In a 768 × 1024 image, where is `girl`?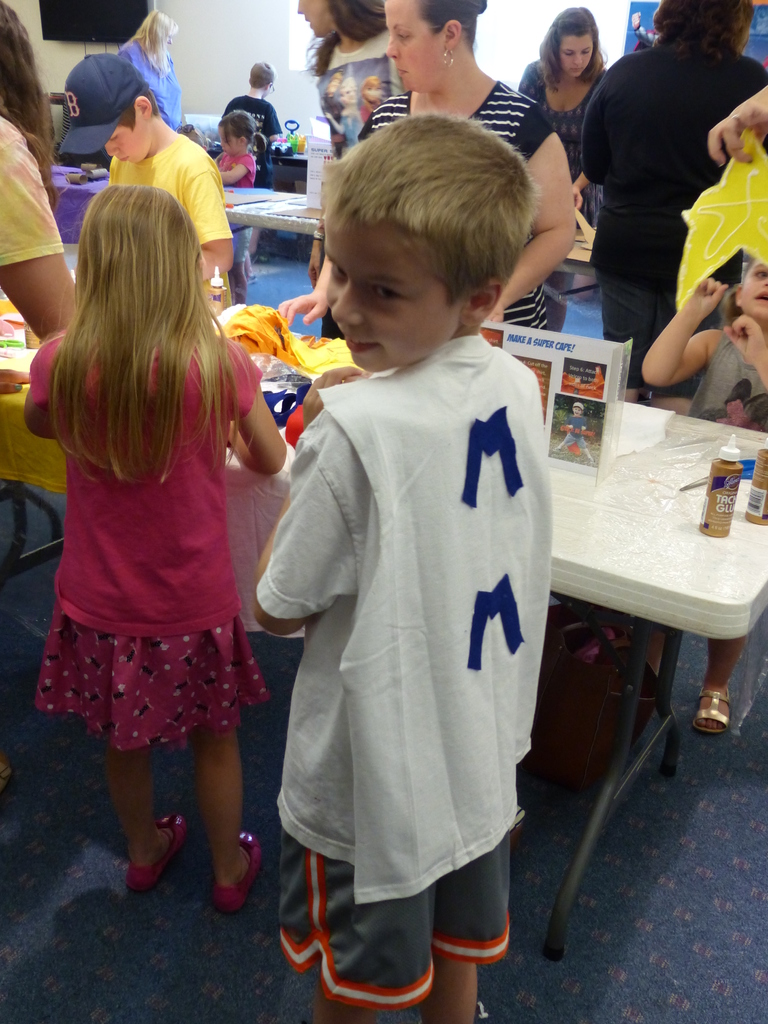
<bbox>207, 104, 263, 307</bbox>.
